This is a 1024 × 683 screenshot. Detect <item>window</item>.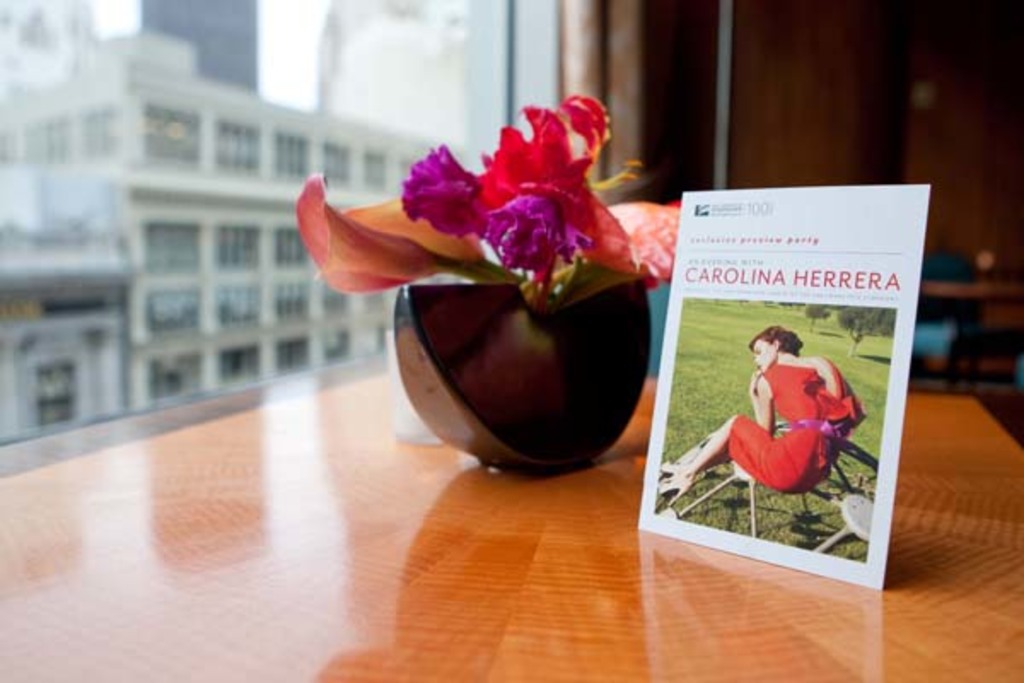
(218,348,266,376).
